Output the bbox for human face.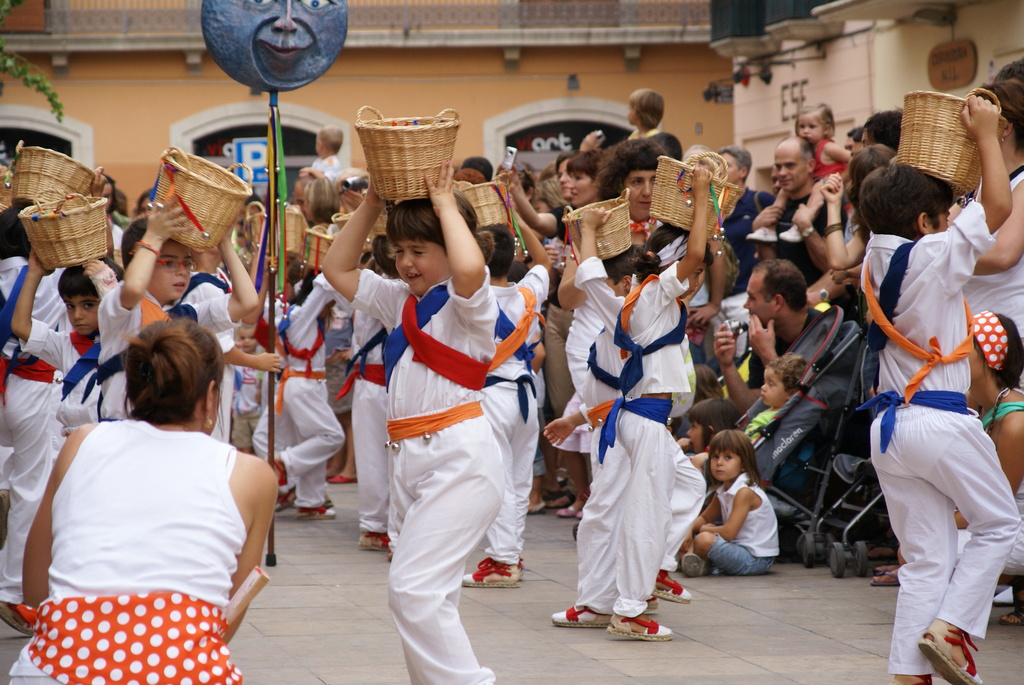
{"x1": 709, "y1": 451, "x2": 742, "y2": 480}.
